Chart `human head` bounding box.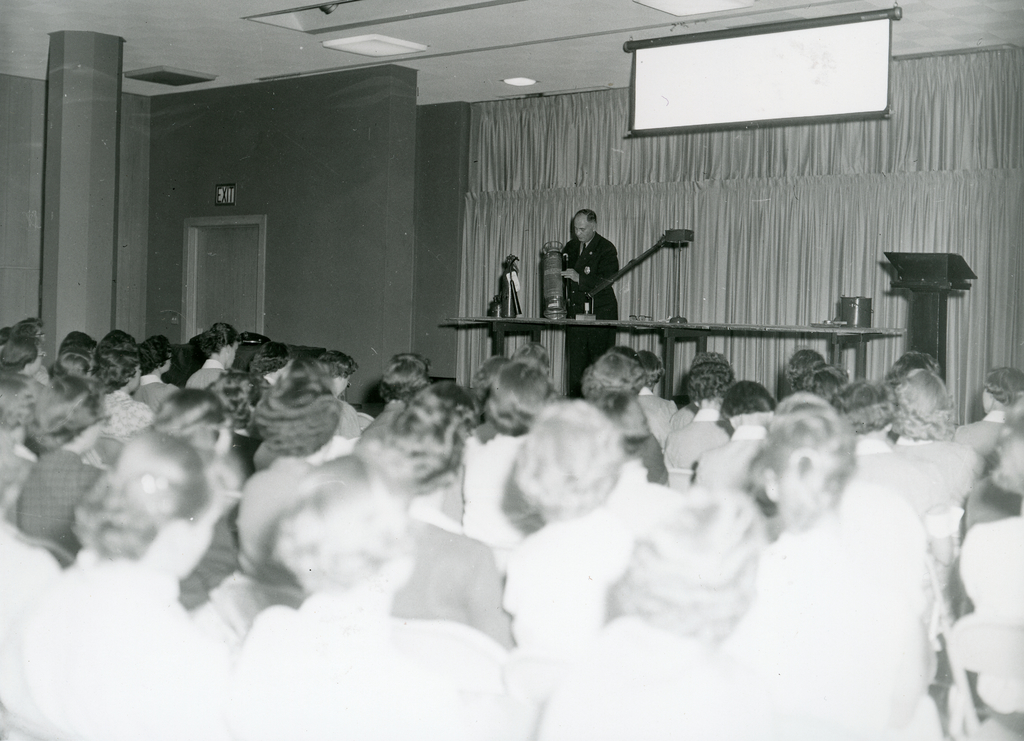
Charted: <box>980,367,1023,416</box>.
